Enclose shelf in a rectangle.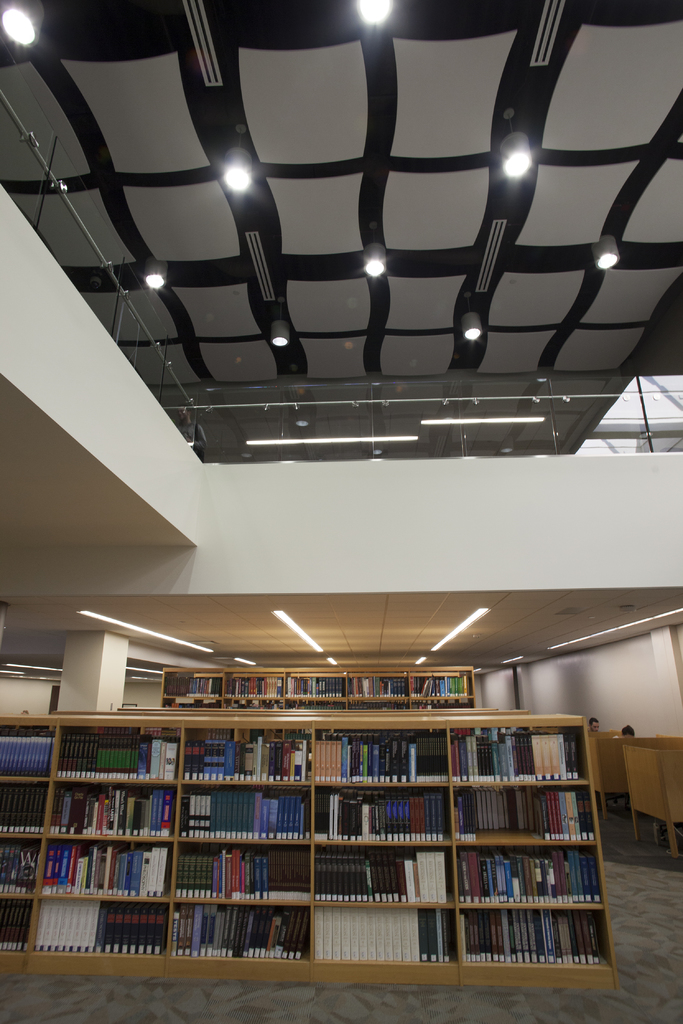
box=[318, 788, 448, 840].
